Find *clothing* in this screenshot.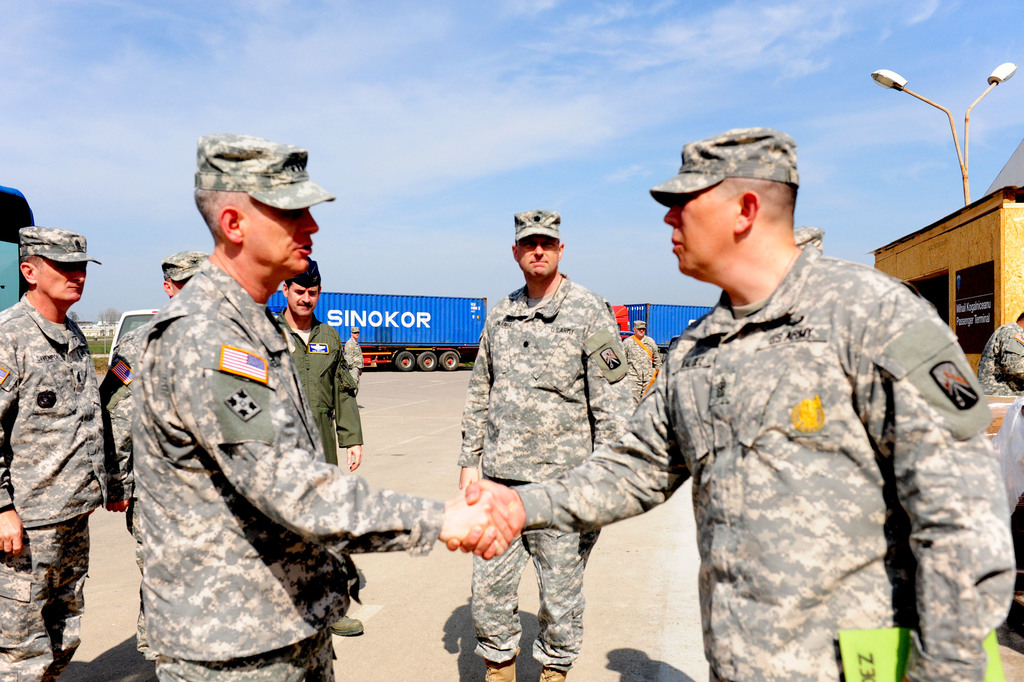
The bounding box for *clothing* is bbox=(277, 316, 366, 466).
